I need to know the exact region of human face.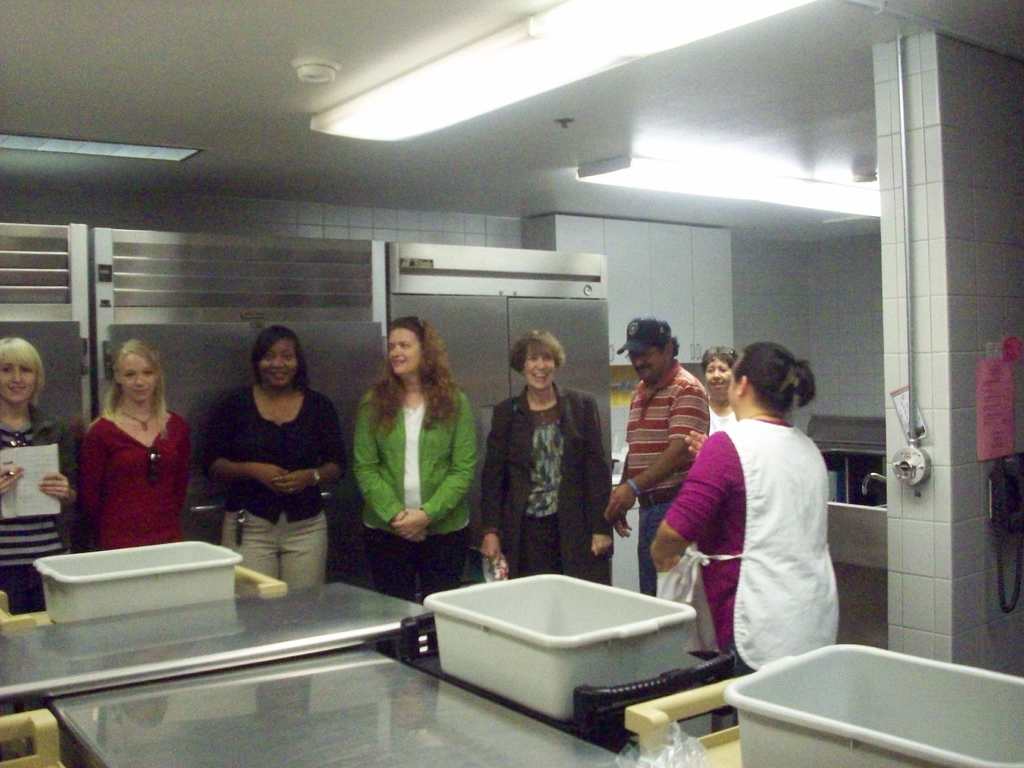
Region: [x1=0, y1=357, x2=38, y2=403].
